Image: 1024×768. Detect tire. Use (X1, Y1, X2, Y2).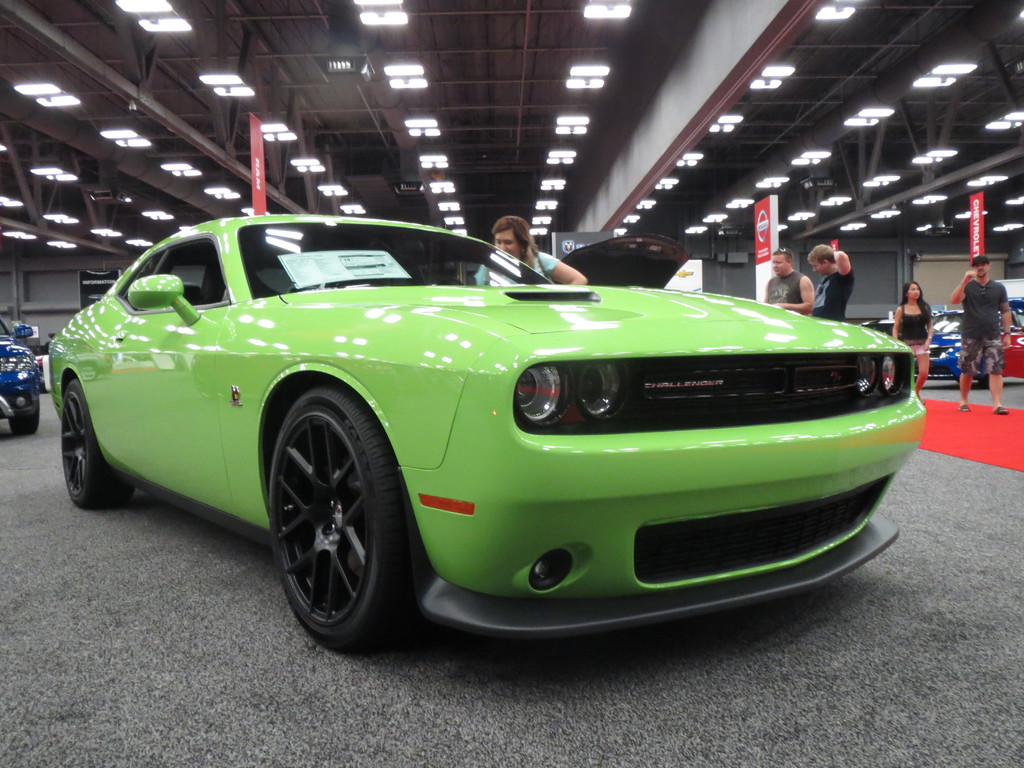
(976, 370, 988, 388).
